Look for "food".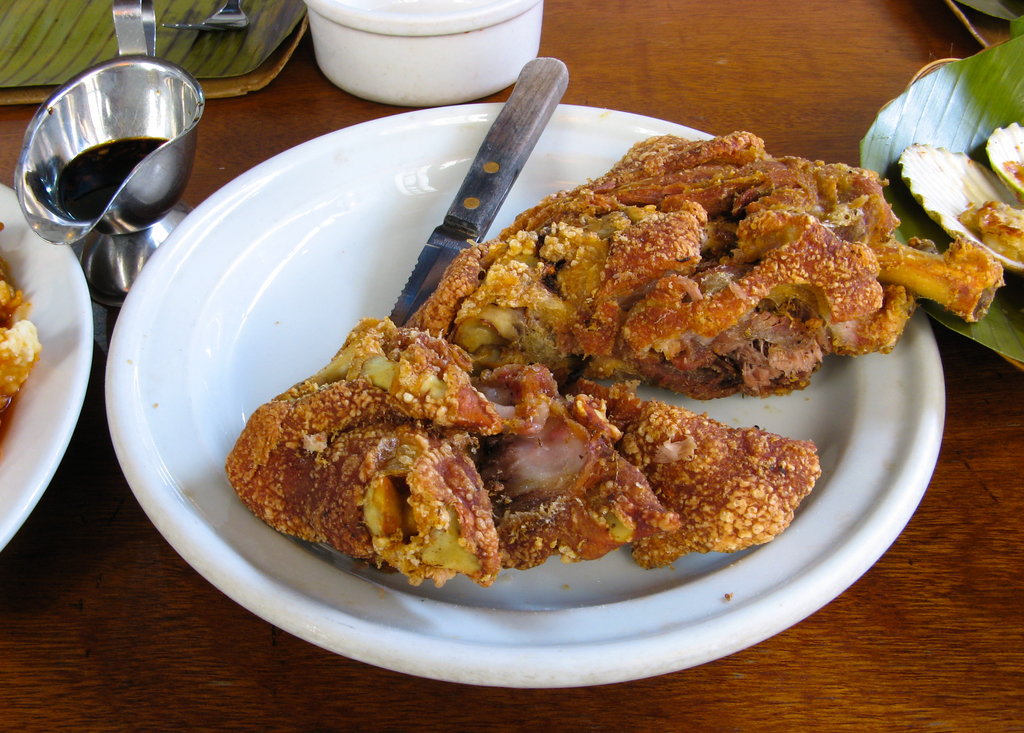
Found: 3:227:44:464.
